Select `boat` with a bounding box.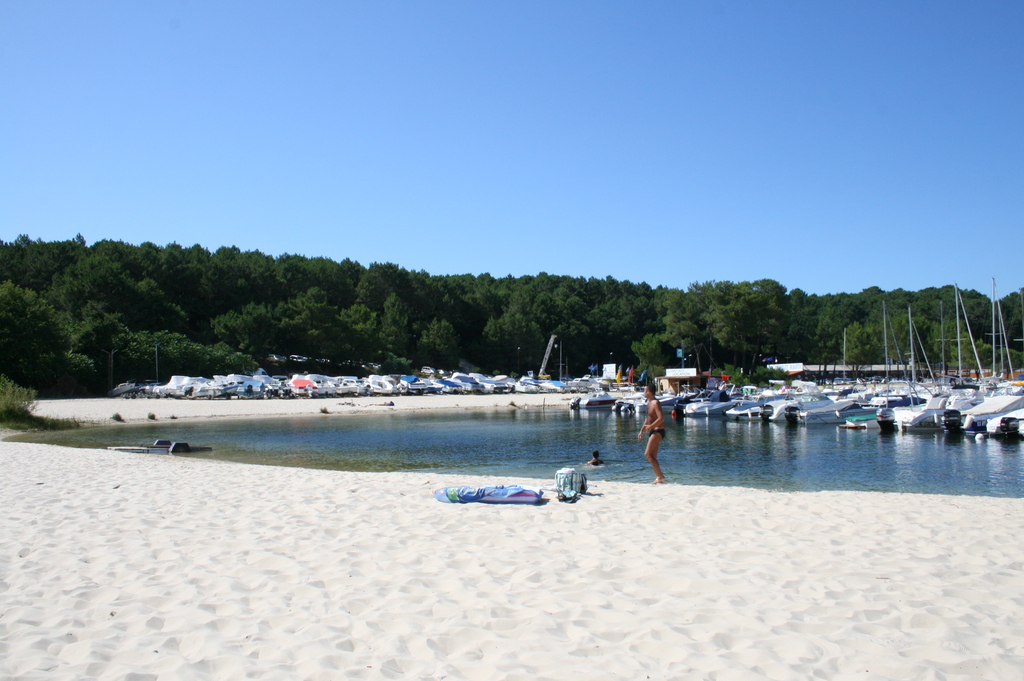
region(946, 279, 1023, 432).
